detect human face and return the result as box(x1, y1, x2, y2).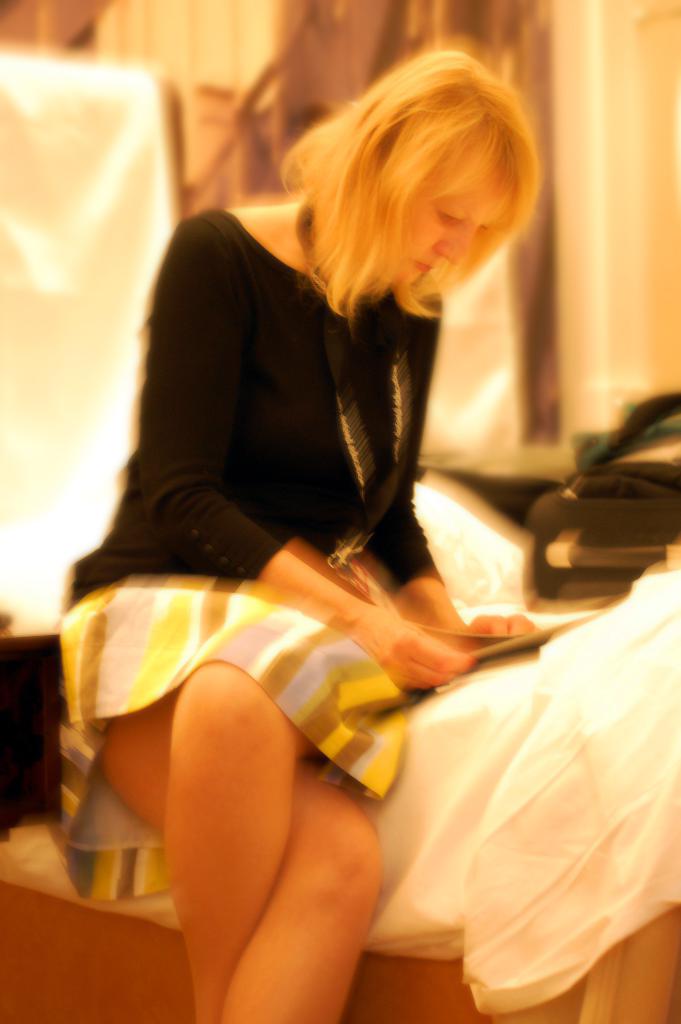
box(404, 169, 518, 288).
